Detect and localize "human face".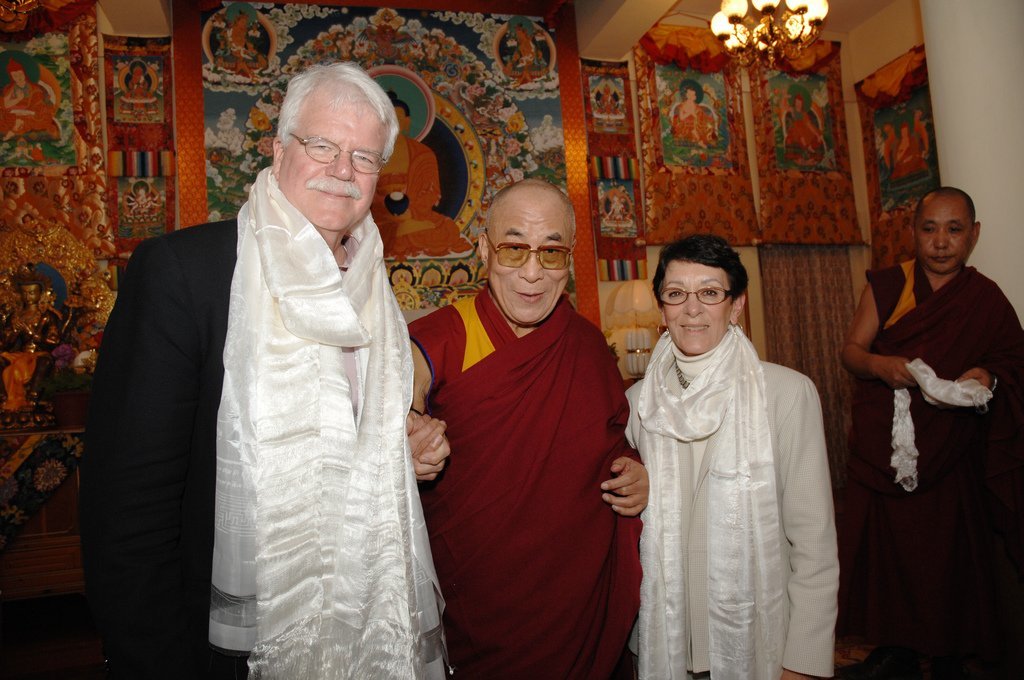
Localized at x1=662 y1=260 x2=730 y2=352.
